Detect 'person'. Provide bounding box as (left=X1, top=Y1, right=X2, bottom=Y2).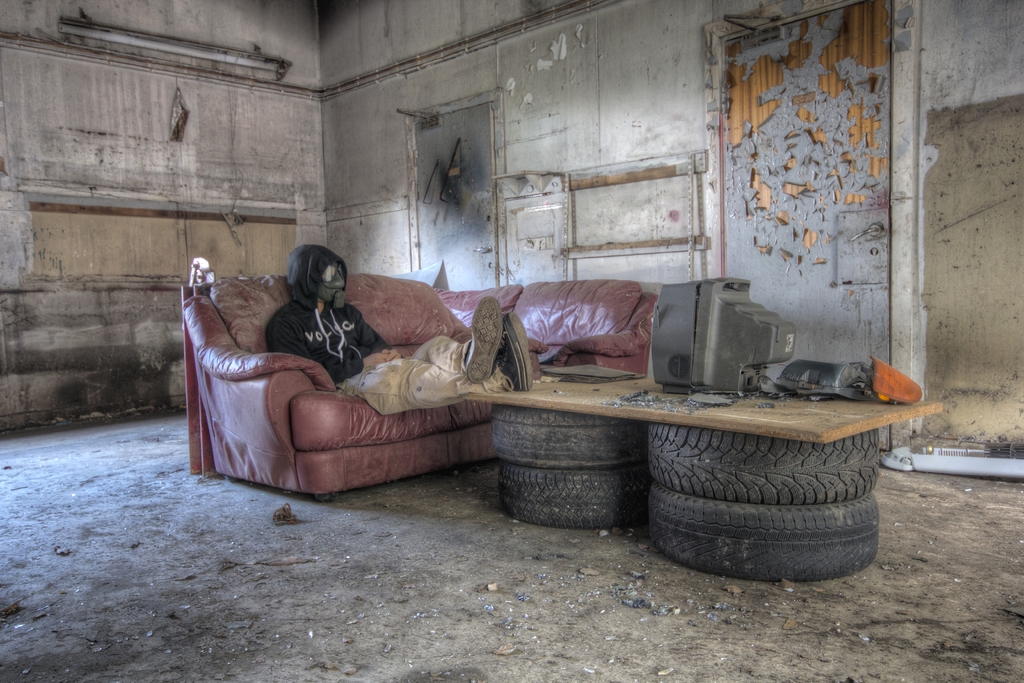
(left=268, top=242, right=534, bottom=420).
